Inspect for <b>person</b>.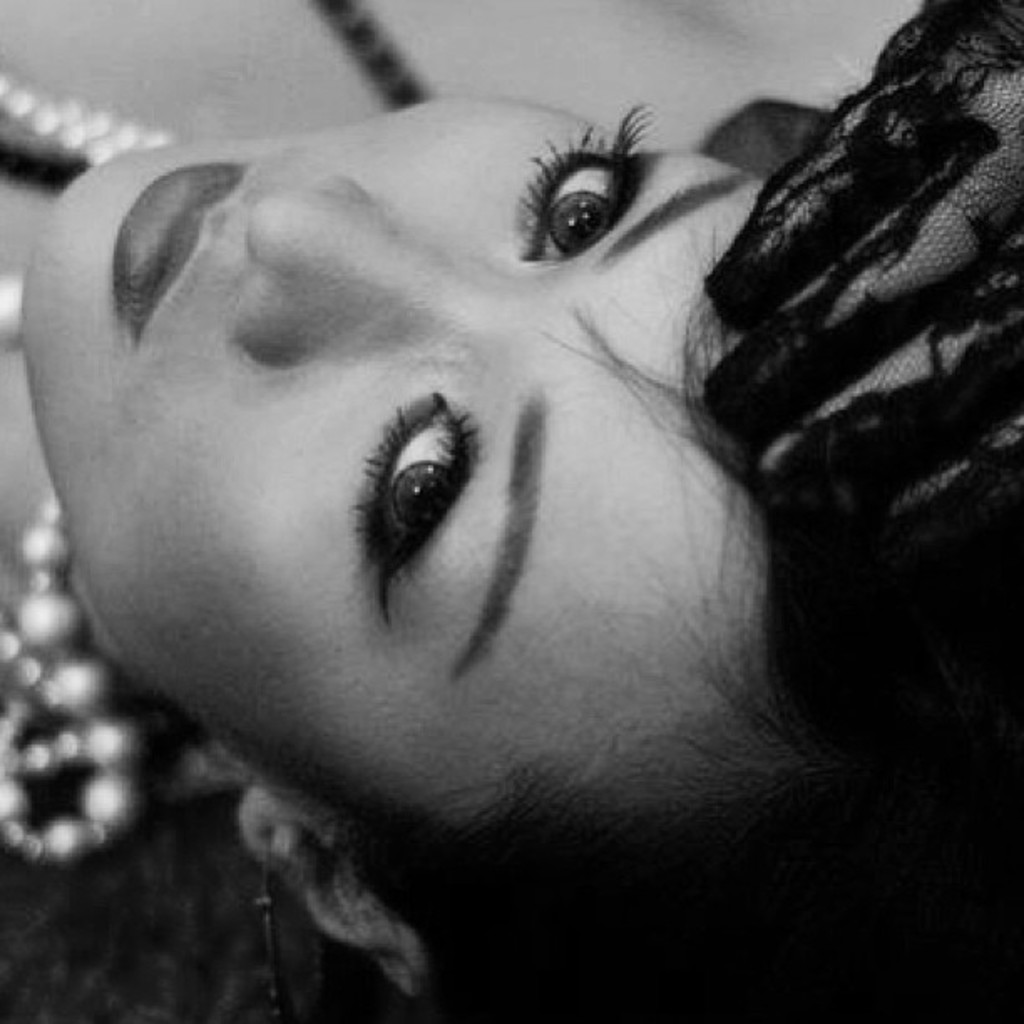
Inspection: pyautogui.locateOnScreen(0, 0, 977, 1006).
